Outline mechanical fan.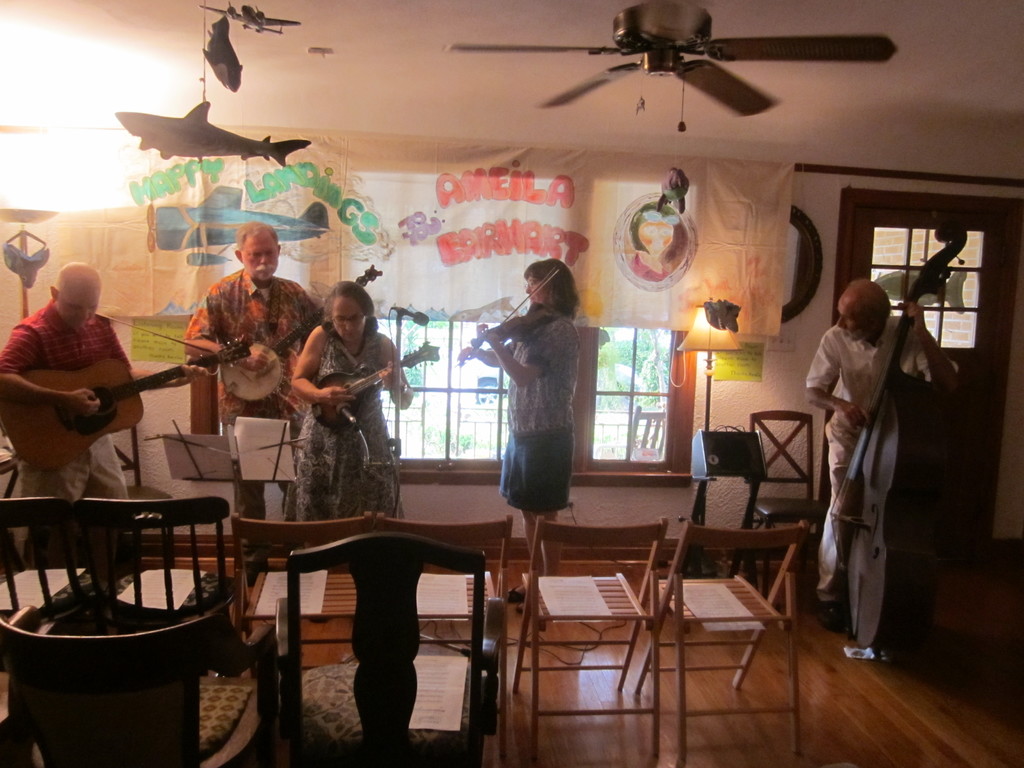
Outline: box=[450, 0, 899, 131].
